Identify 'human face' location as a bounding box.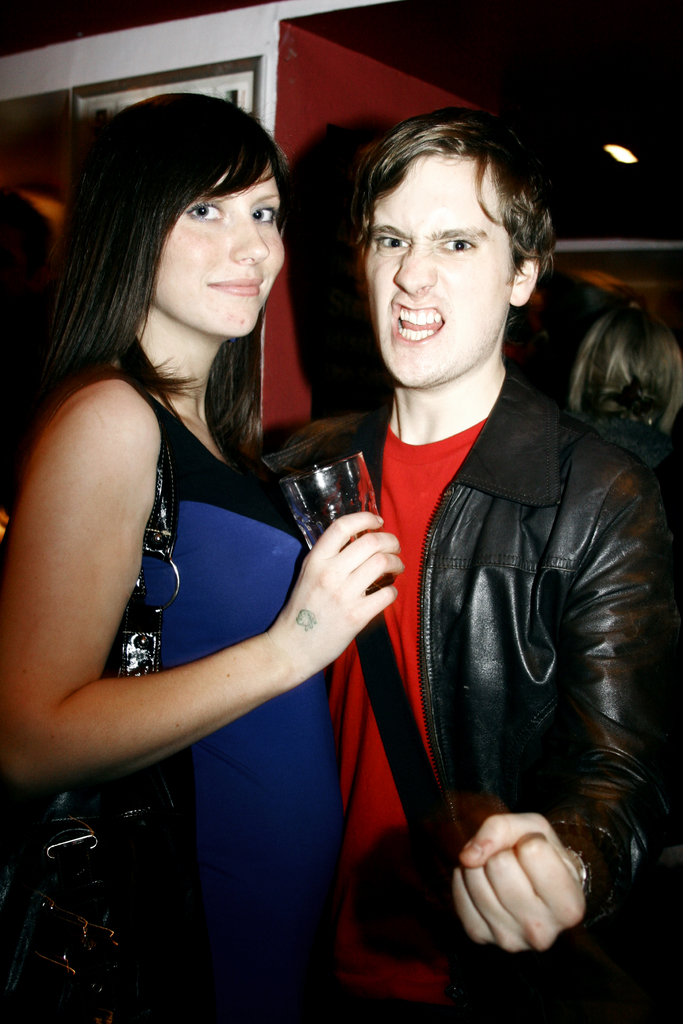
(left=152, top=155, right=289, bottom=348).
